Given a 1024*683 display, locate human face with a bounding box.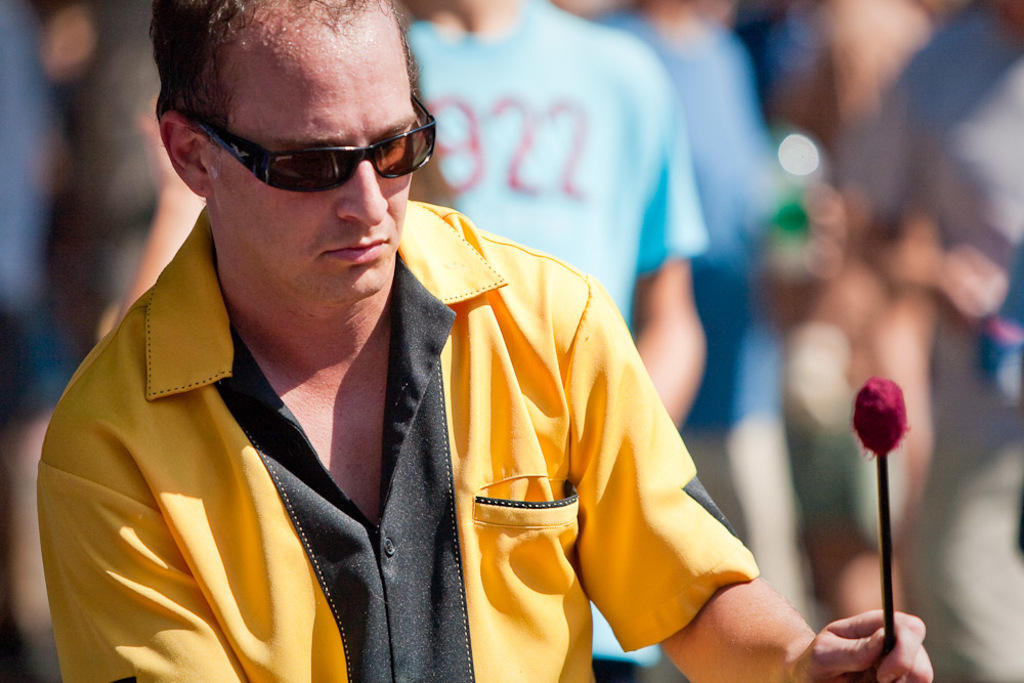
Located: [208,0,416,308].
